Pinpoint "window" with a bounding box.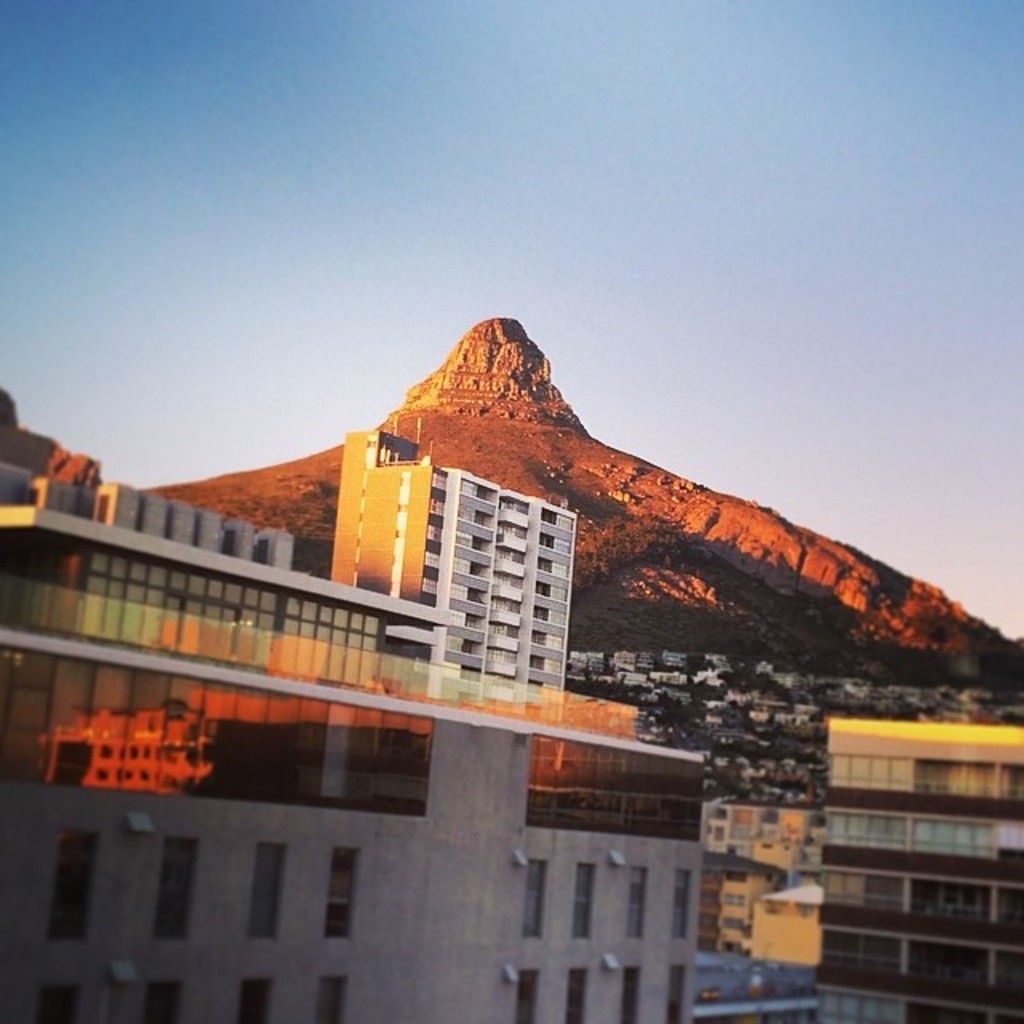
[40, 984, 91, 1022].
